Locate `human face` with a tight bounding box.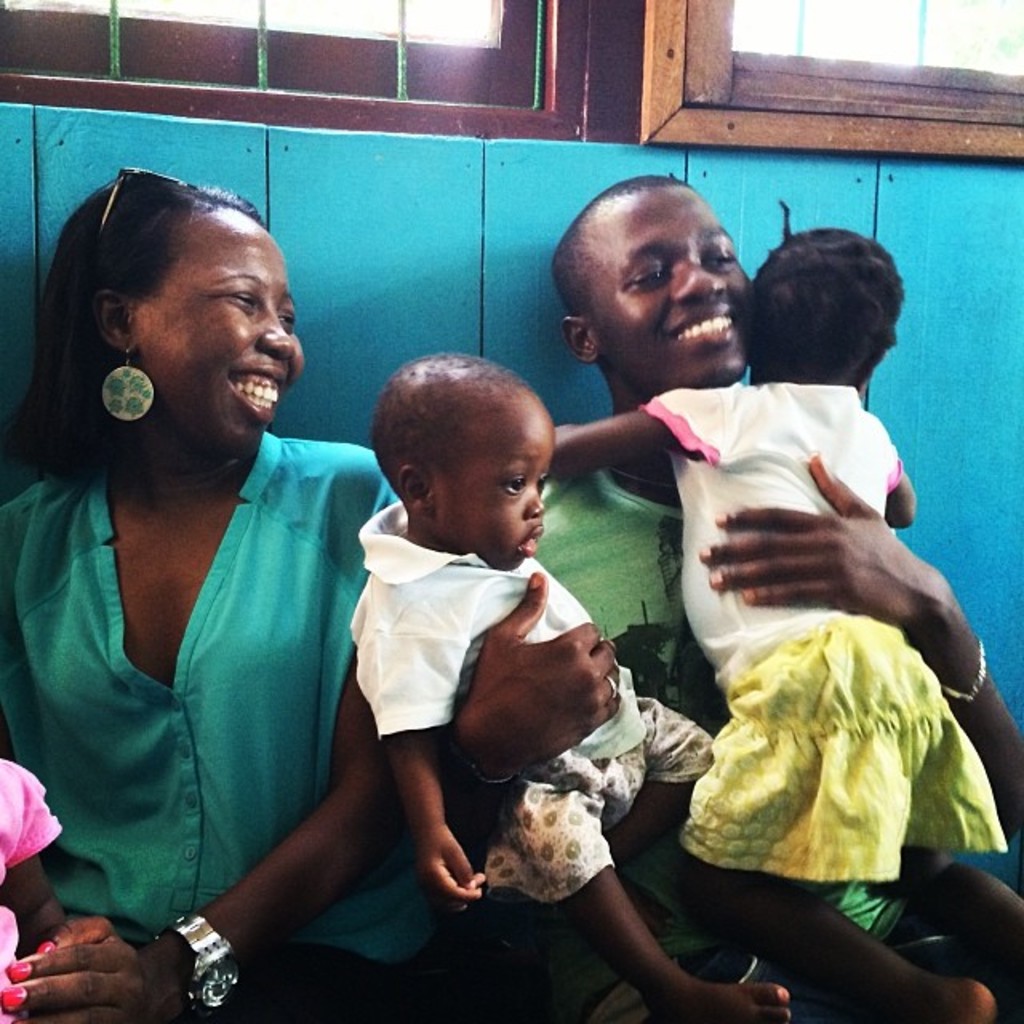
[left=582, top=189, right=750, bottom=378].
